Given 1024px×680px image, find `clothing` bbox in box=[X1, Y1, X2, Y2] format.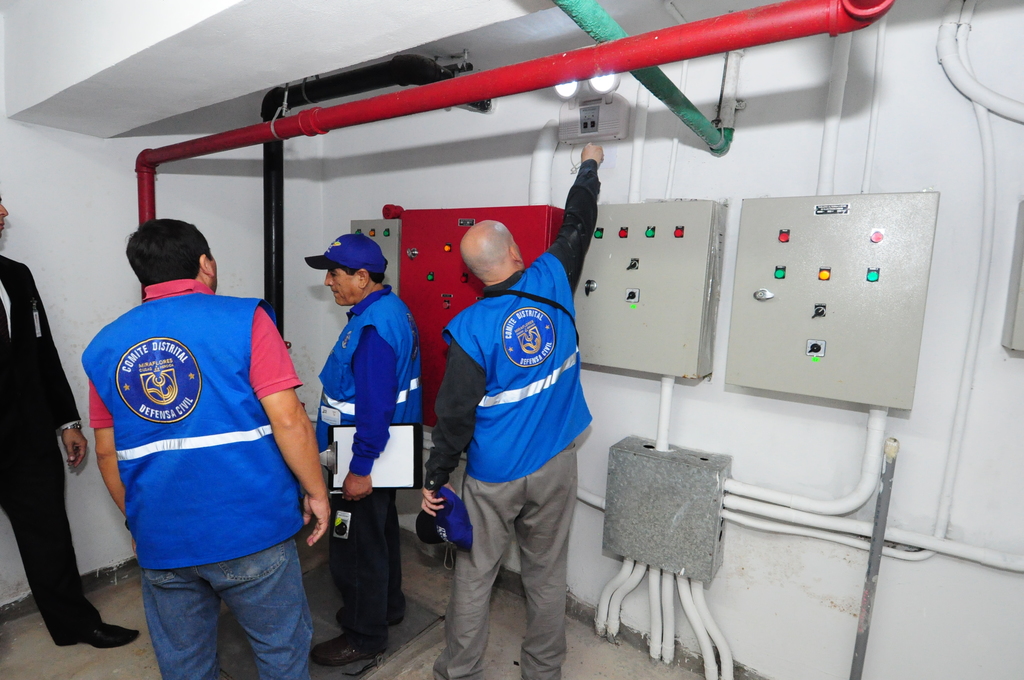
box=[0, 251, 102, 647].
